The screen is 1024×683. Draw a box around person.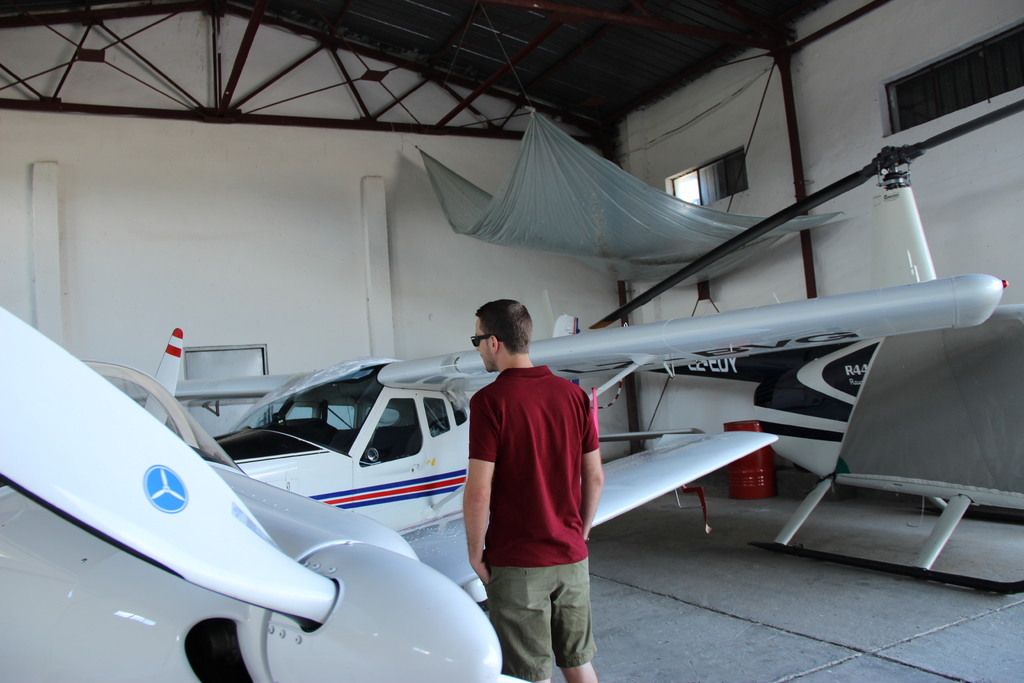
l=459, t=295, r=608, b=682.
